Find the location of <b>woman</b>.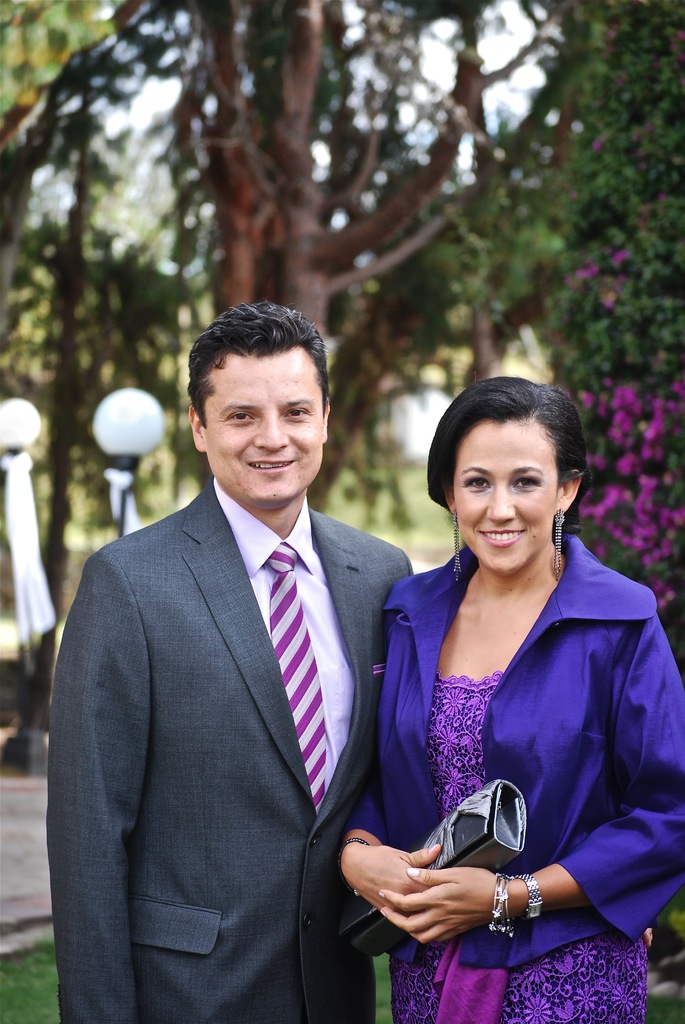
Location: 350, 251, 647, 998.
